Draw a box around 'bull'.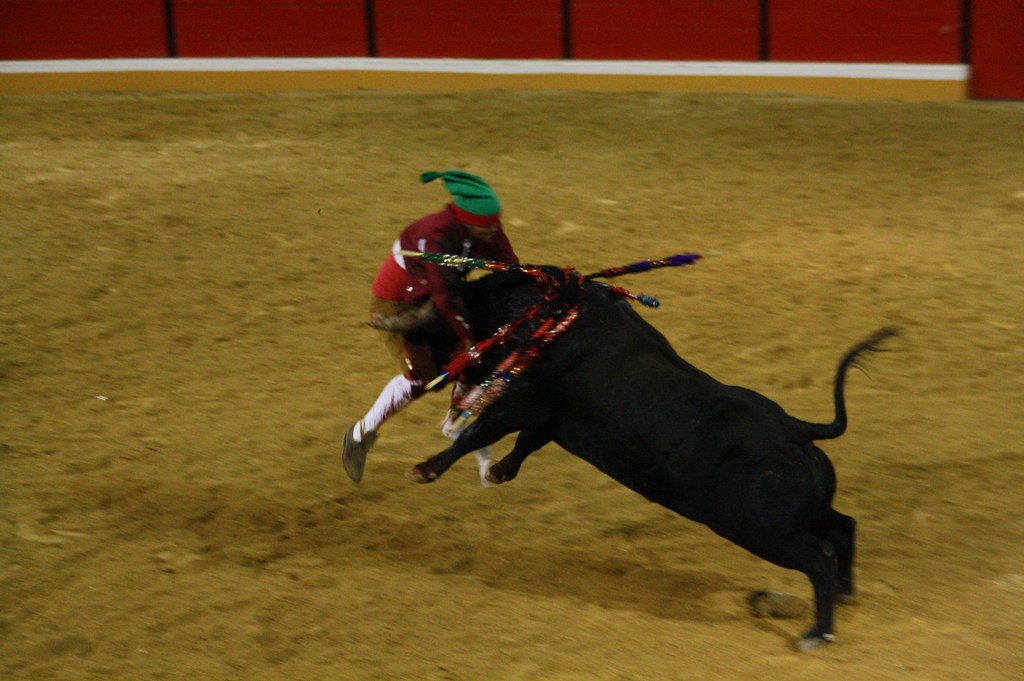
bbox(367, 262, 906, 652).
